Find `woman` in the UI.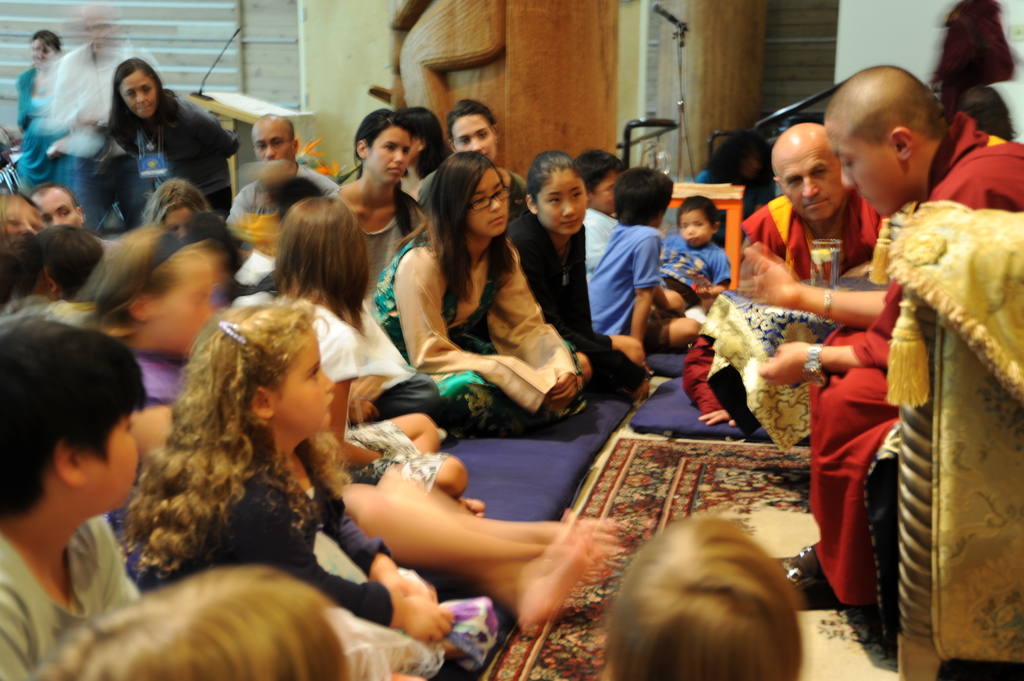
UI element at {"left": 370, "top": 151, "right": 593, "bottom": 438}.
